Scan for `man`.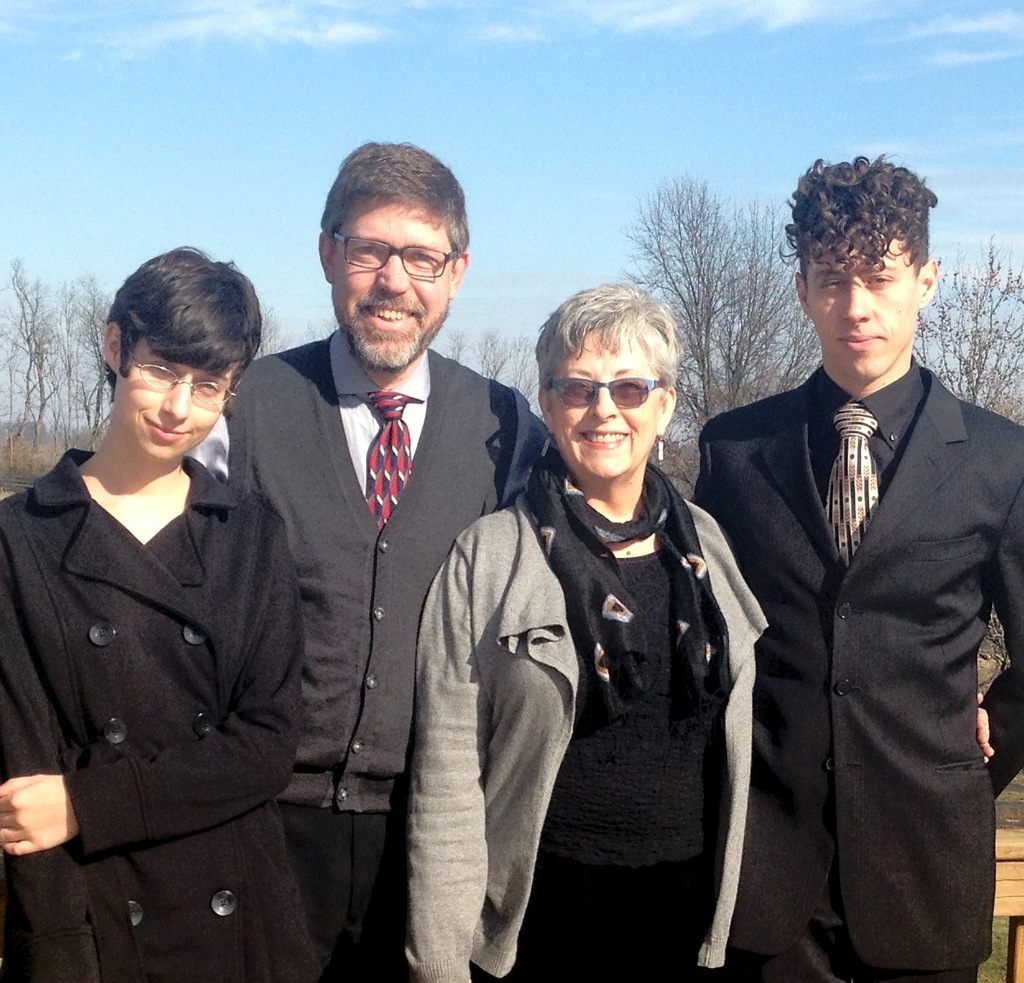
Scan result: select_region(693, 141, 1013, 980).
